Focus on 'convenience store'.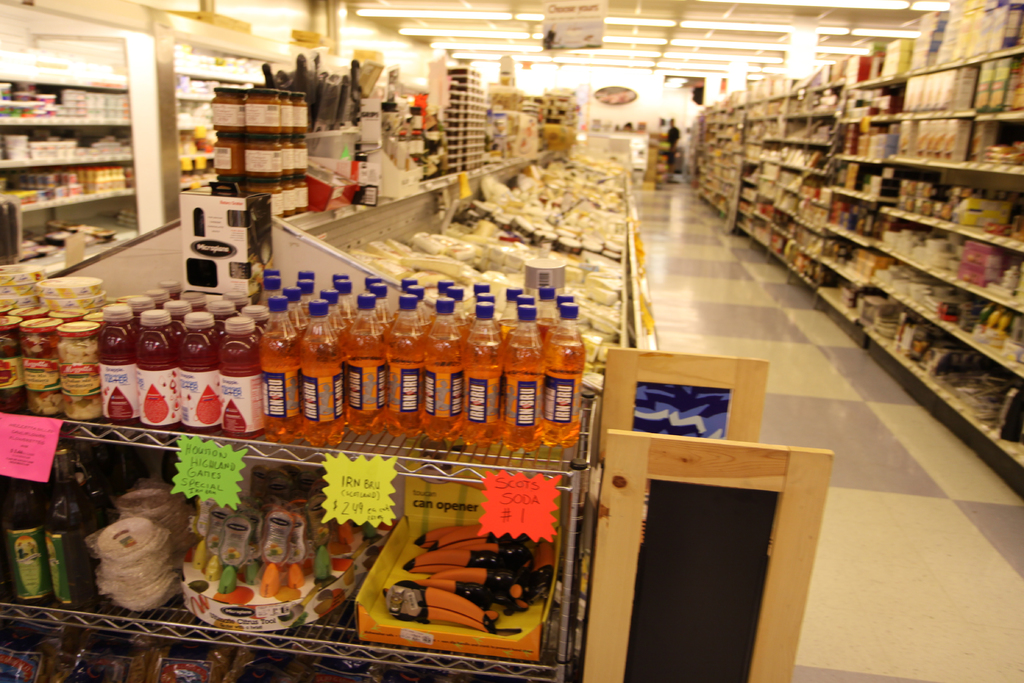
Focused at [0, 0, 1023, 682].
